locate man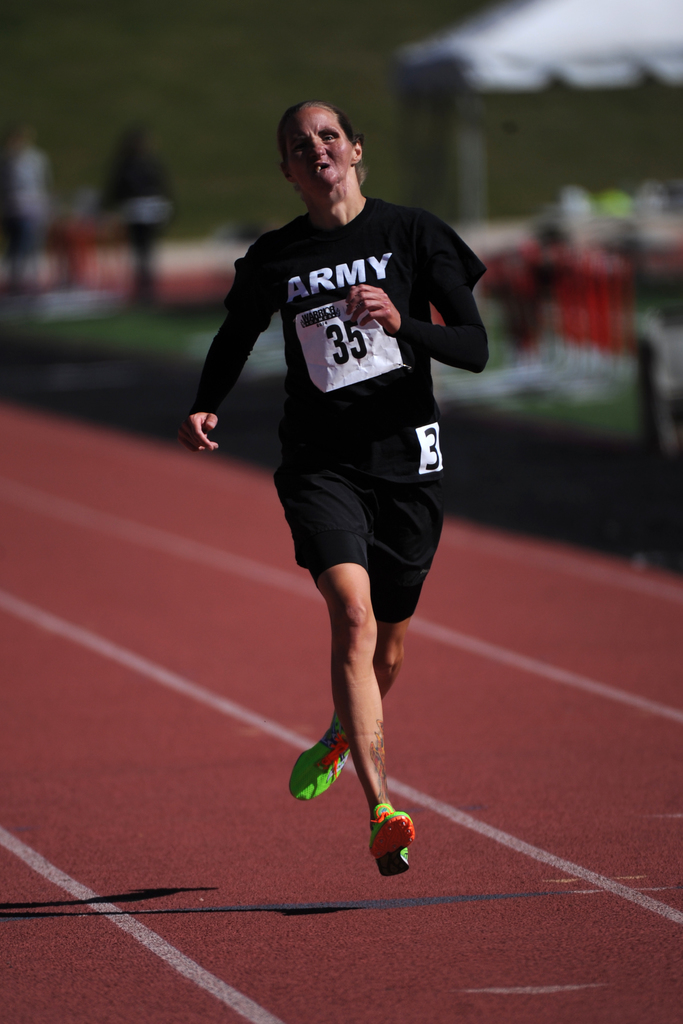
[163,72,499,904]
